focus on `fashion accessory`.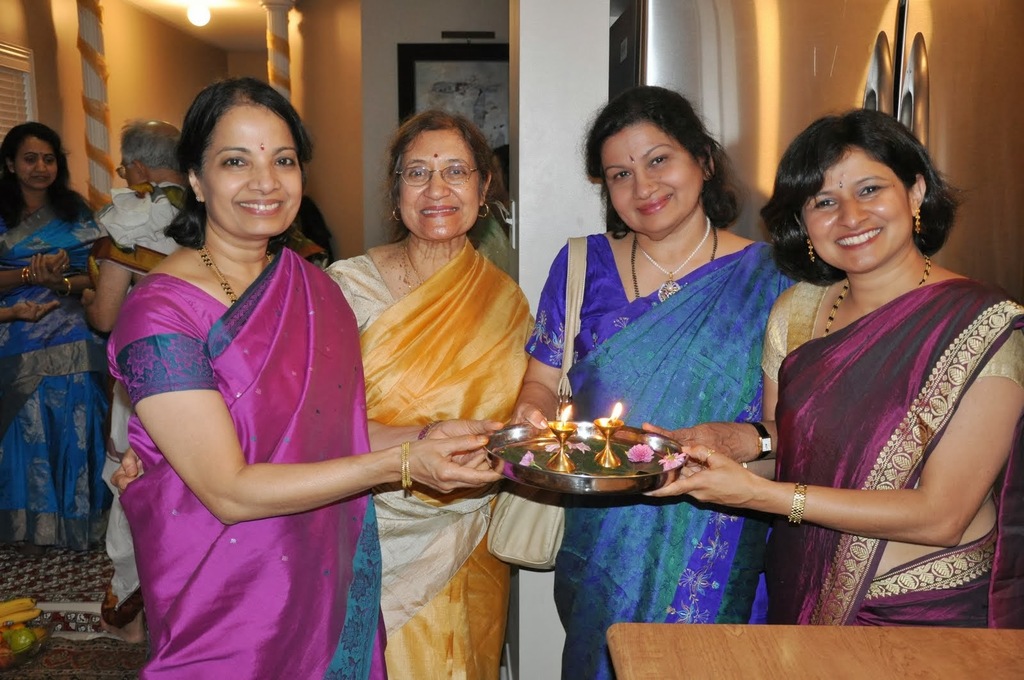
Focused at region(787, 483, 804, 525).
